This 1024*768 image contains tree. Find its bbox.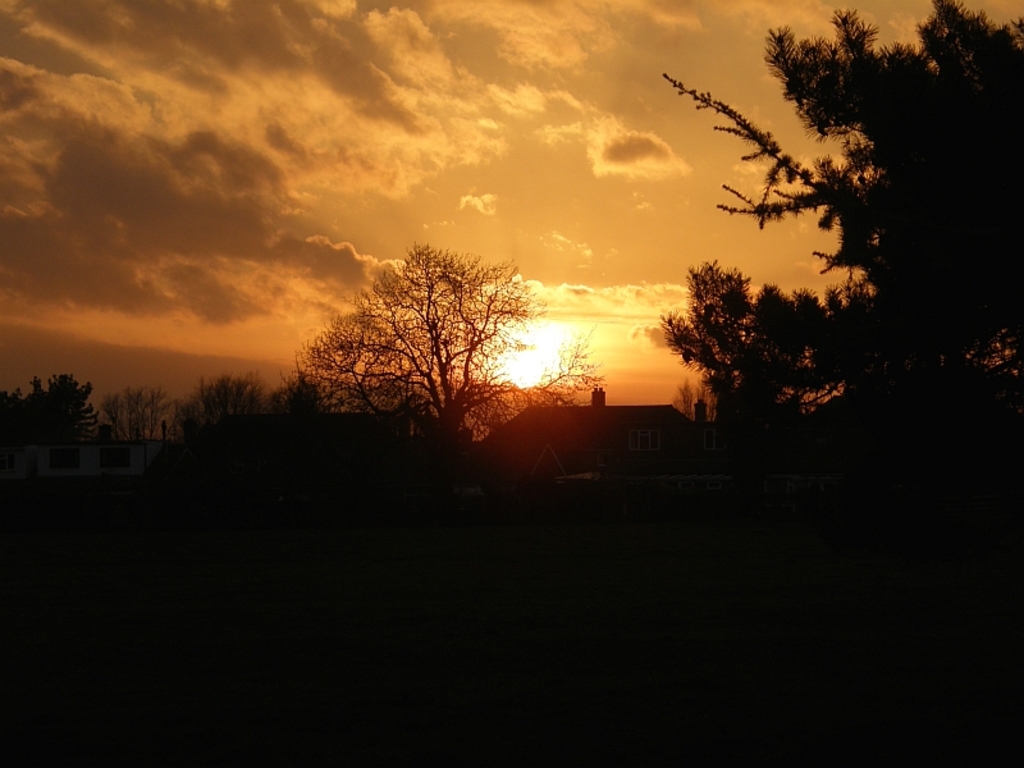
266 362 330 421.
